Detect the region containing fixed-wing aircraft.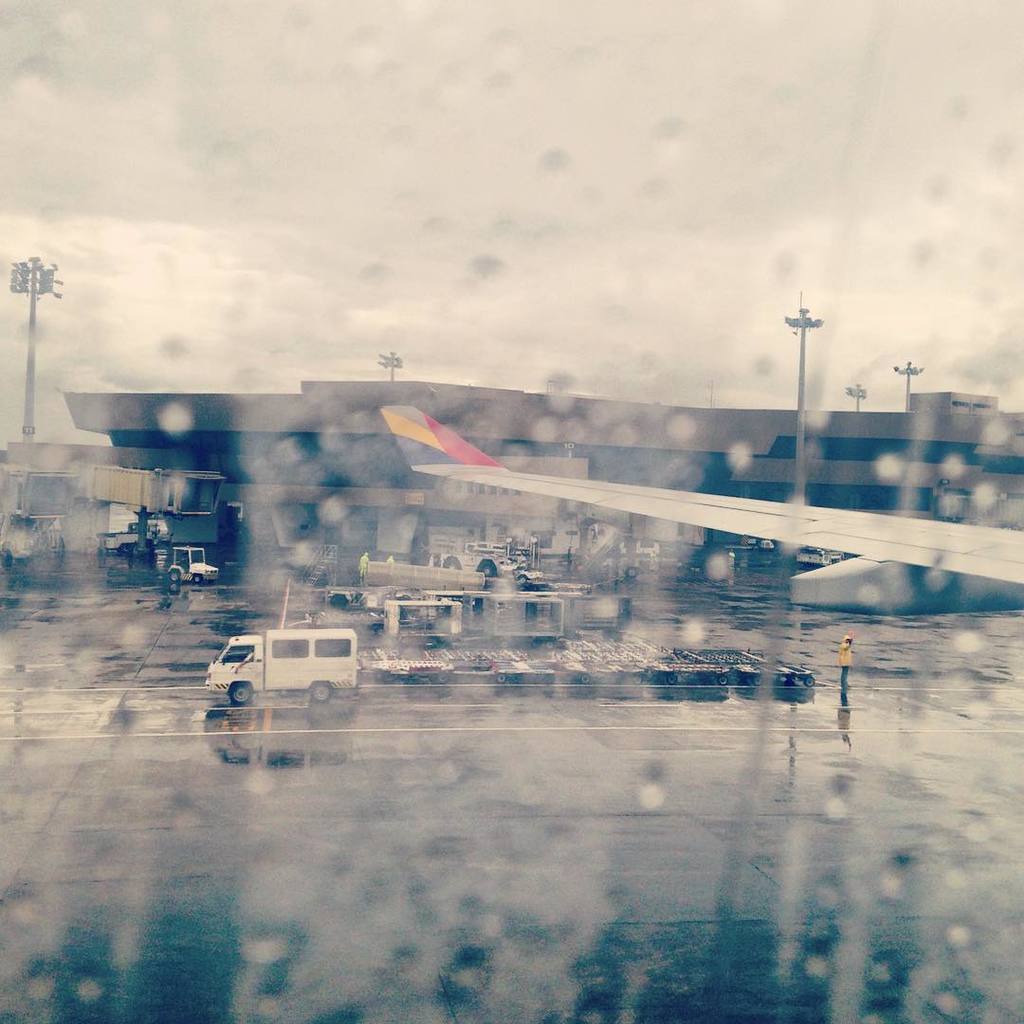
crop(378, 402, 1023, 616).
